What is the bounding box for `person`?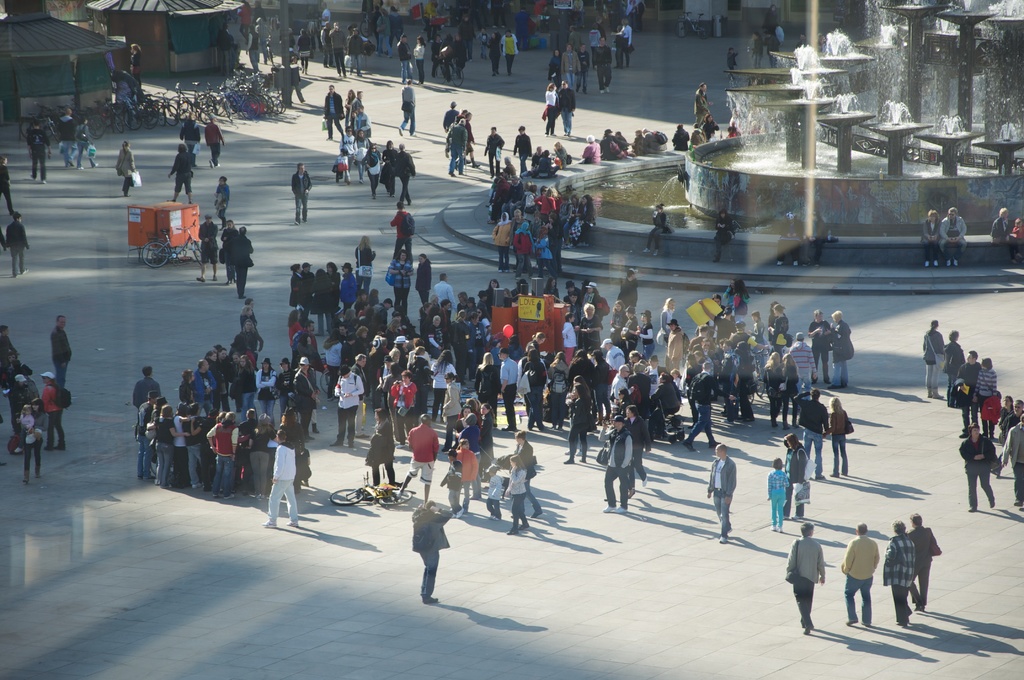
(x1=712, y1=208, x2=737, y2=266).
